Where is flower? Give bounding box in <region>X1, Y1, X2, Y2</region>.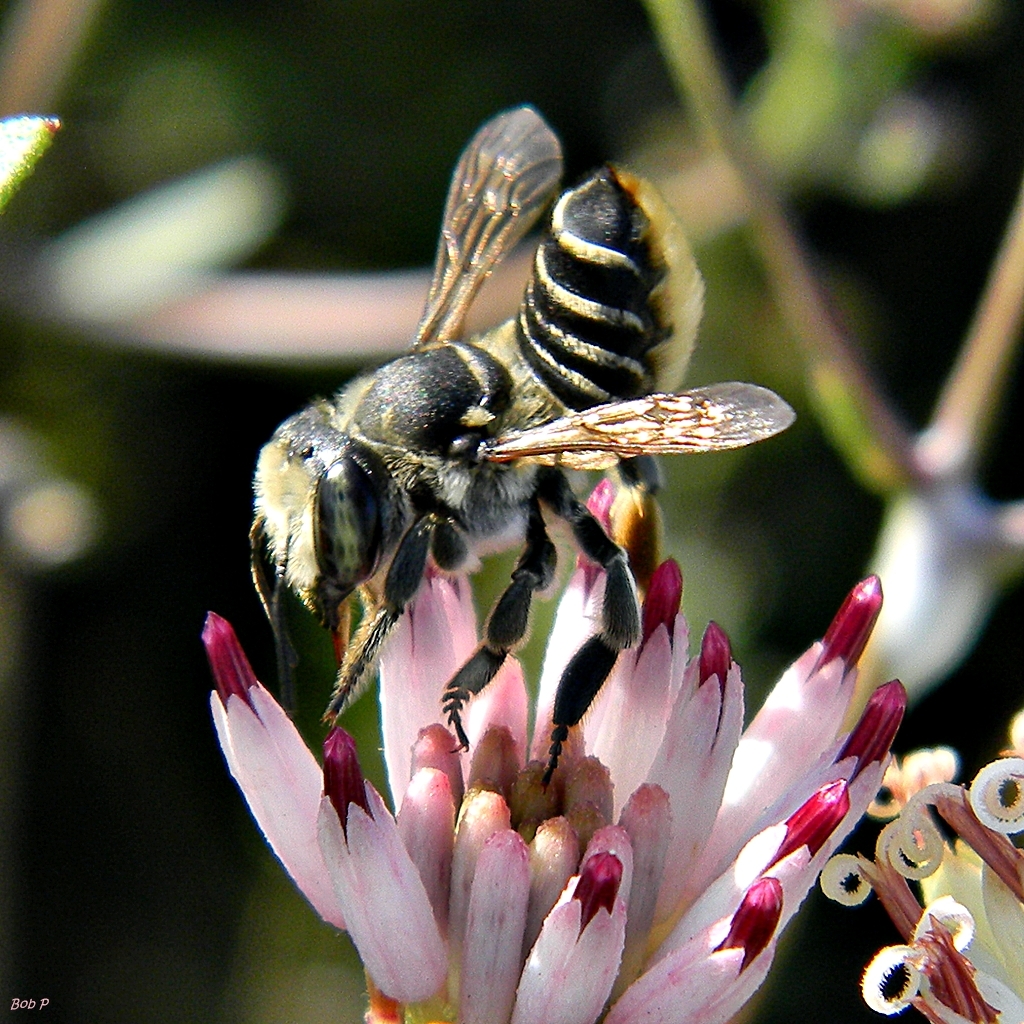
<region>817, 721, 1023, 1023</region>.
